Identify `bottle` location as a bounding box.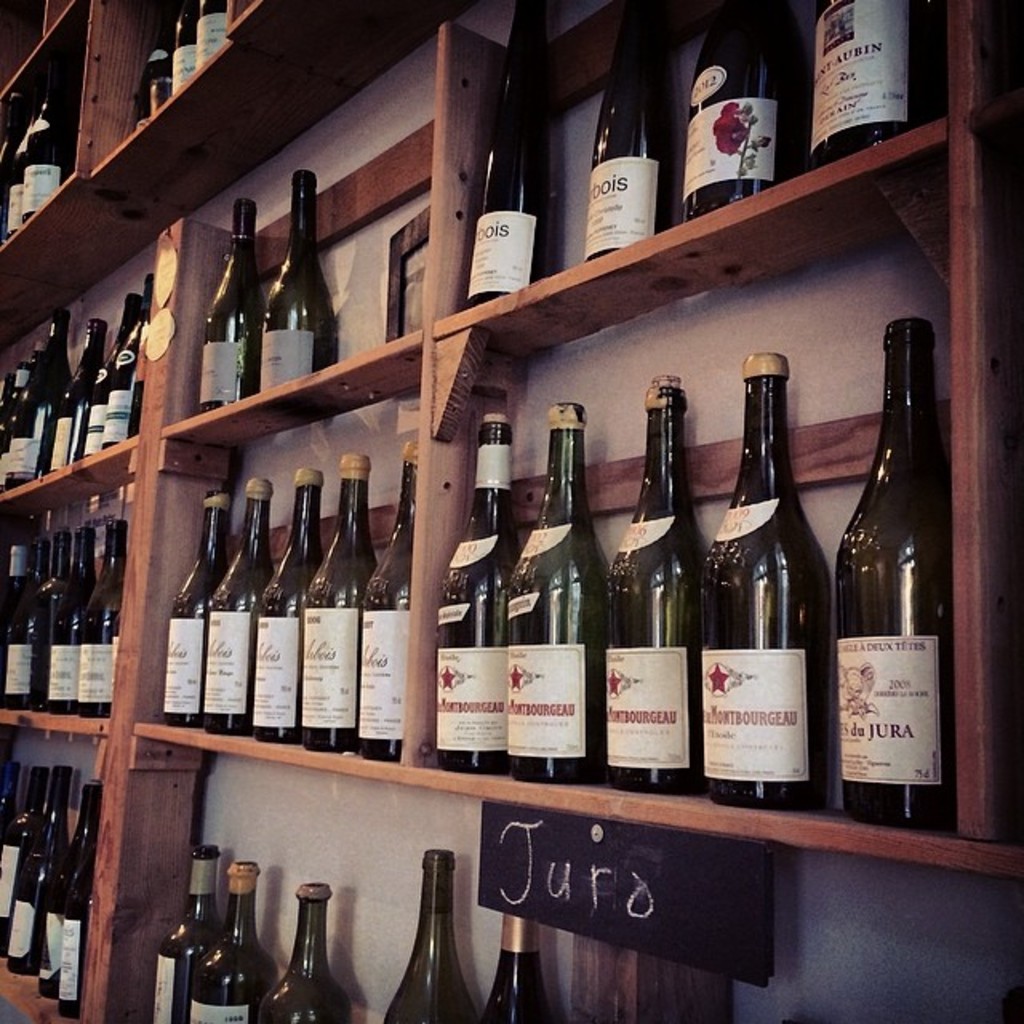
(0, 765, 50, 957).
